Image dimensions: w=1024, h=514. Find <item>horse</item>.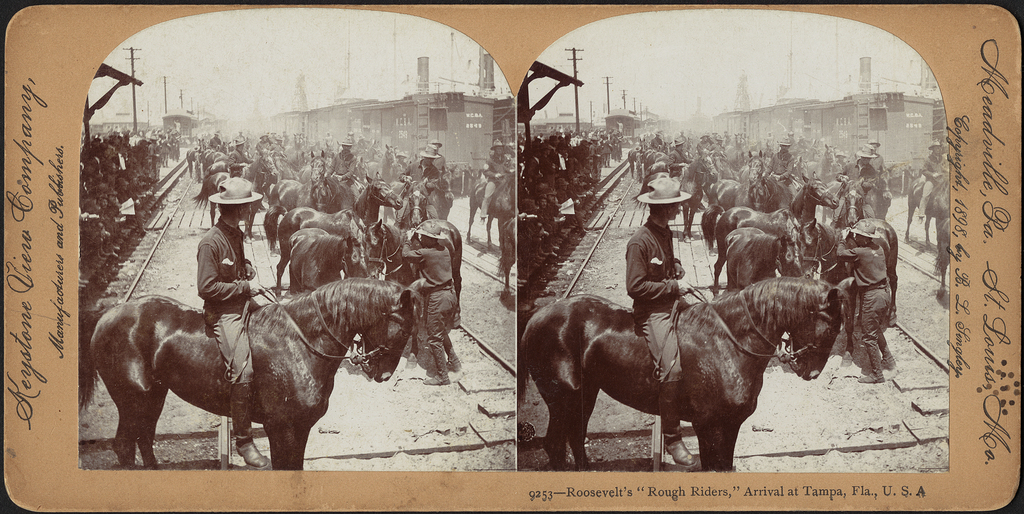
crop(931, 213, 951, 296).
